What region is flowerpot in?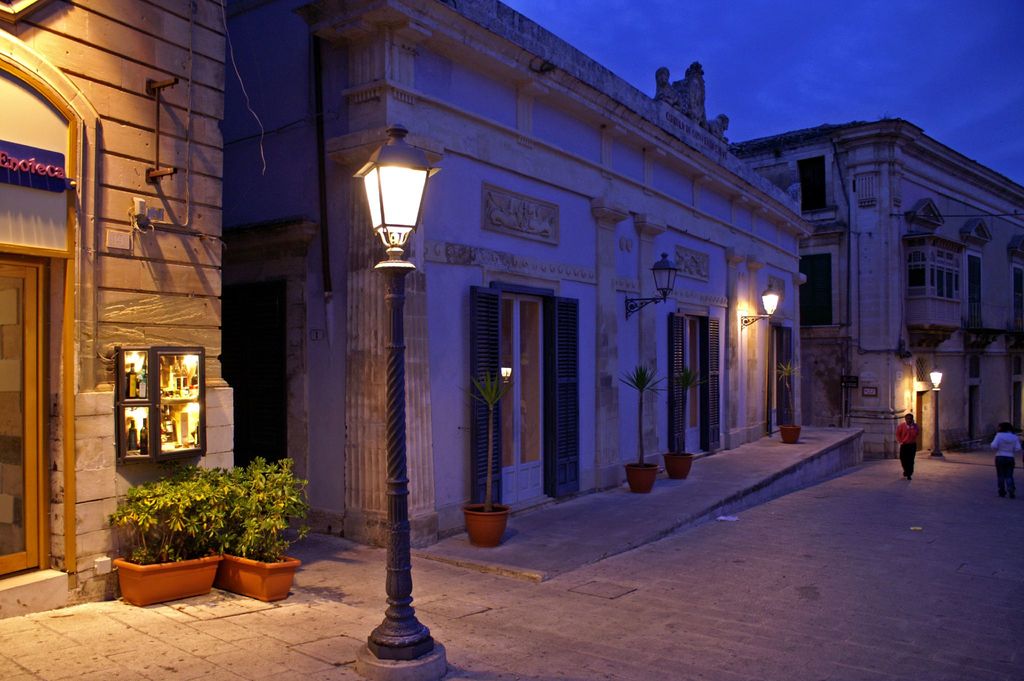
Rect(779, 423, 803, 445).
